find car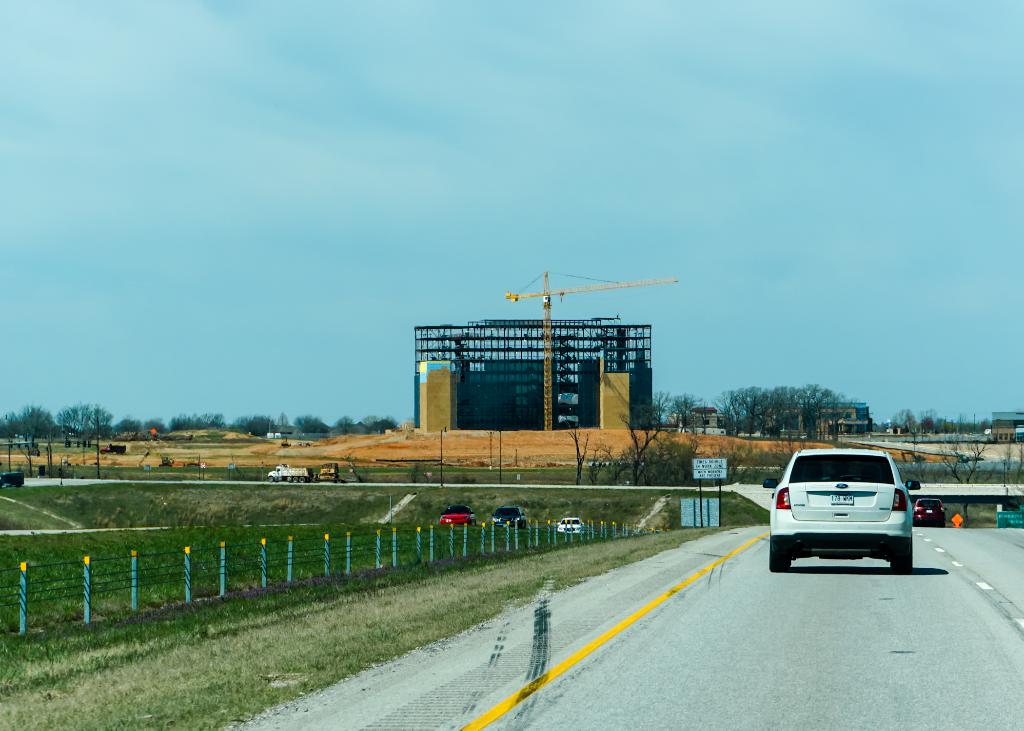
select_region(557, 517, 583, 534)
